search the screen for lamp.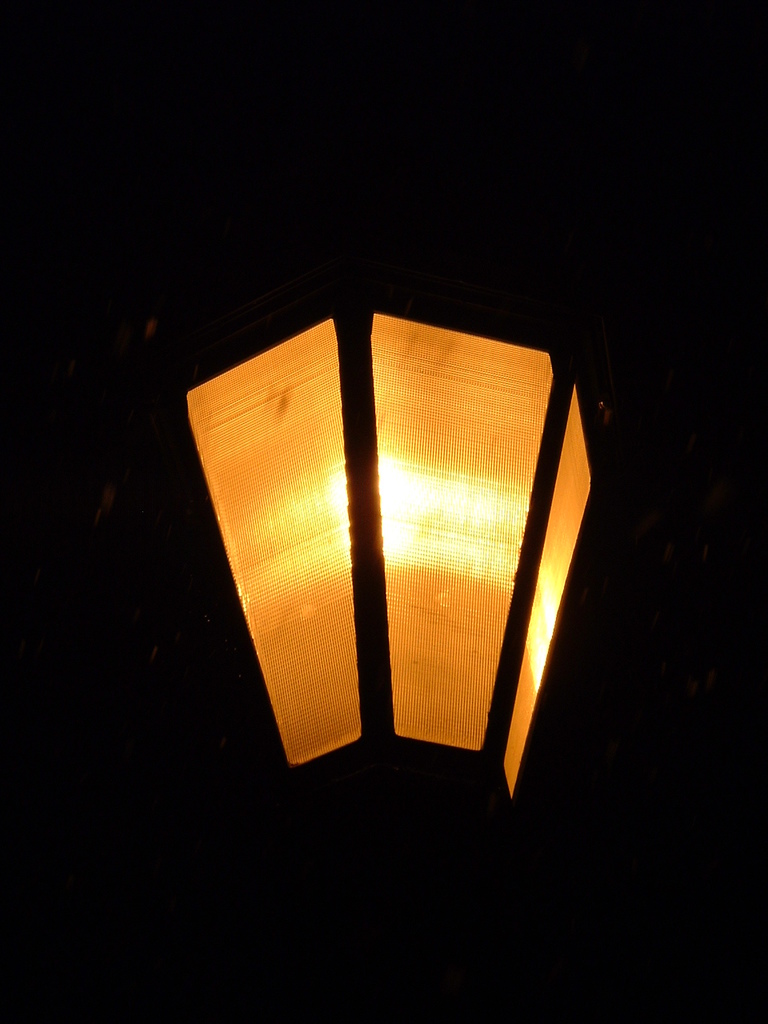
Found at x1=175 y1=206 x2=608 y2=895.
